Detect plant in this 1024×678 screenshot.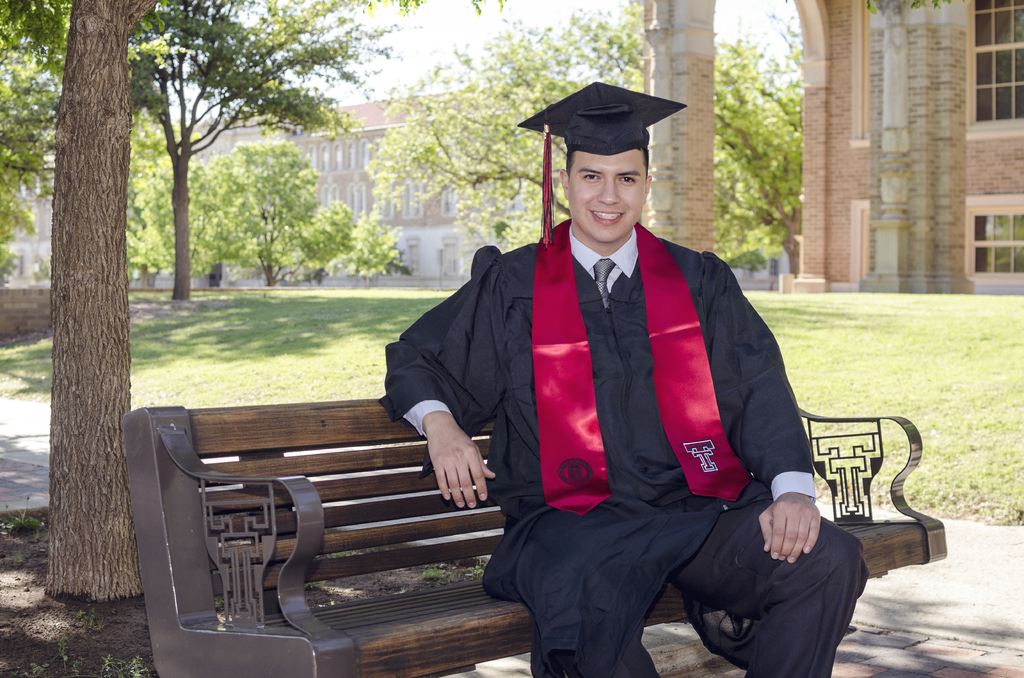
Detection: crop(5, 502, 58, 535).
